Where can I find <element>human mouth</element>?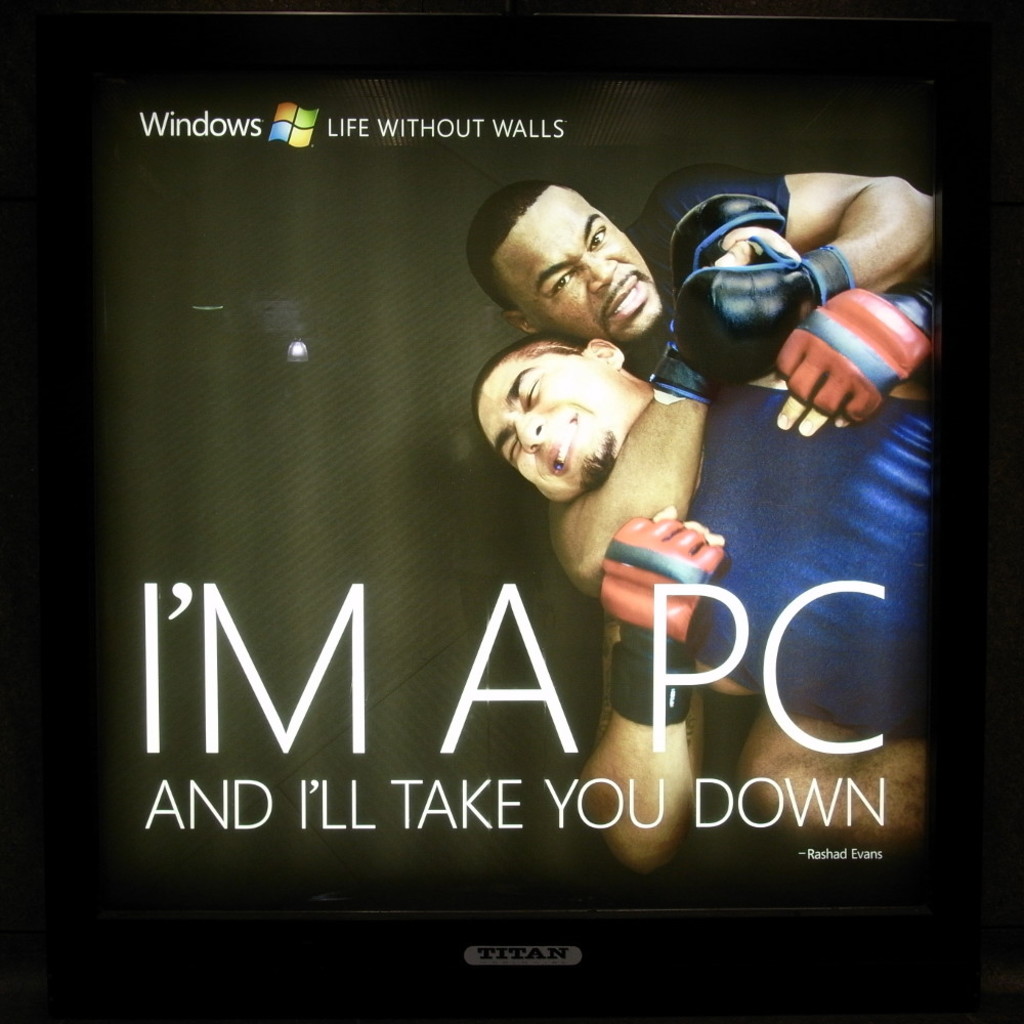
You can find it at detection(606, 270, 646, 325).
